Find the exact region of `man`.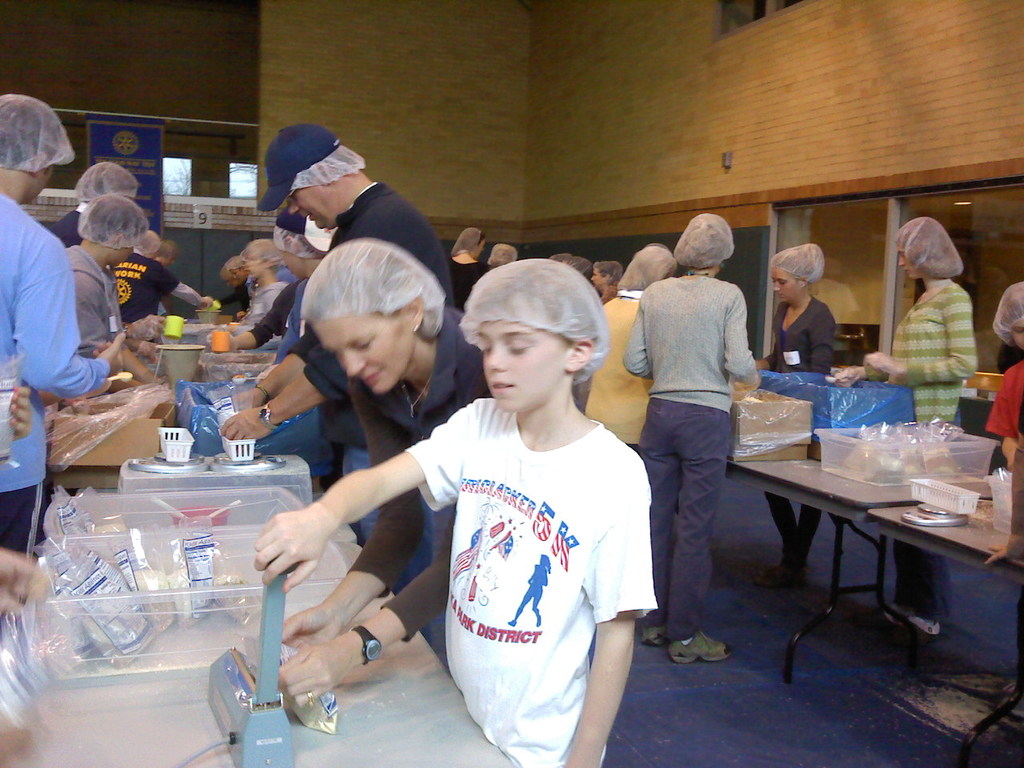
Exact region: {"x1": 619, "y1": 220, "x2": 775, "y2": 669}.
